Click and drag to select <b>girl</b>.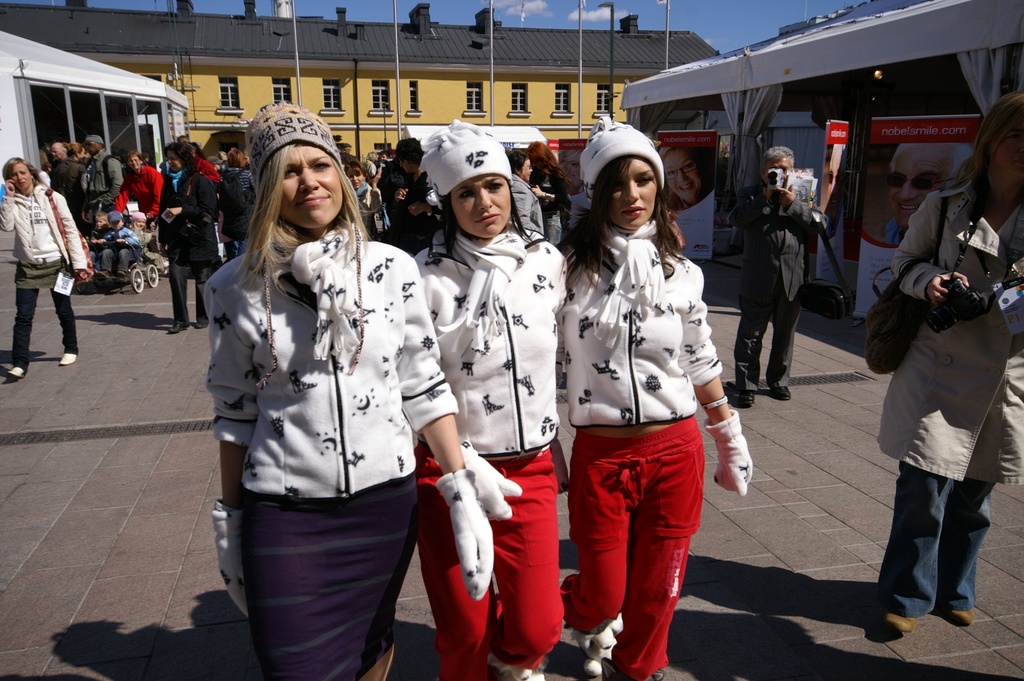
Selection: bbox=(152, 144, 227, 329).
